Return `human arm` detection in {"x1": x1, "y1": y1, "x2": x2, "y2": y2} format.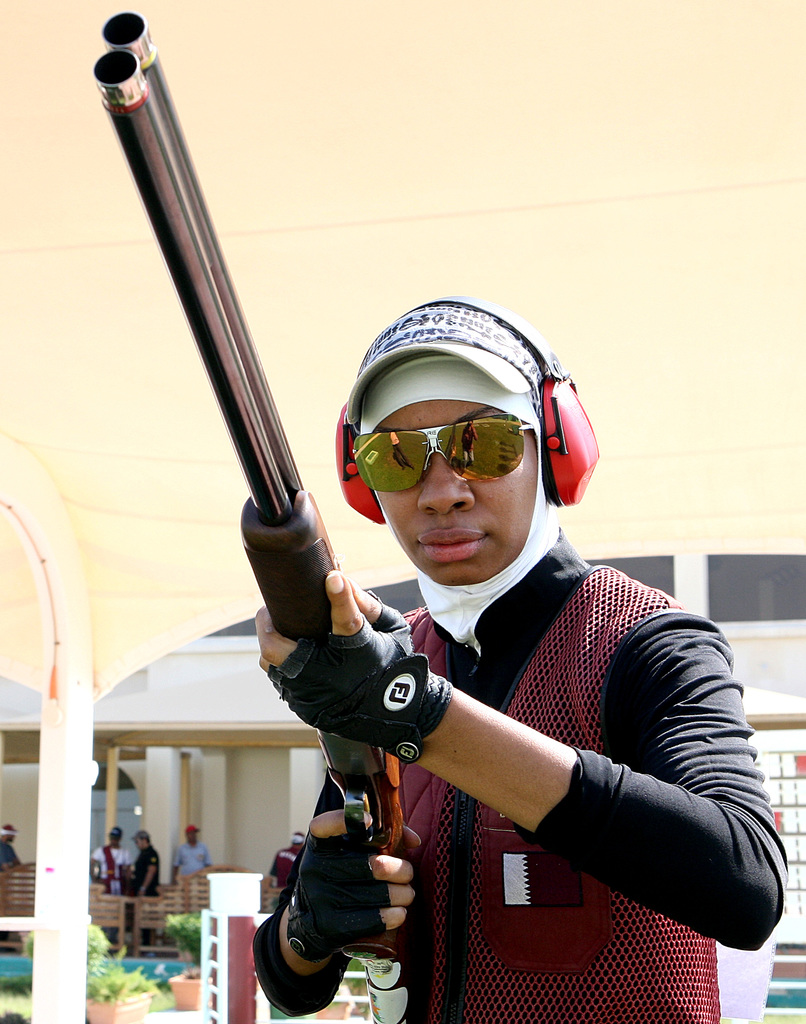
{"x1": 140, "y1": 852, "x2": 161, "y2": 891}.
